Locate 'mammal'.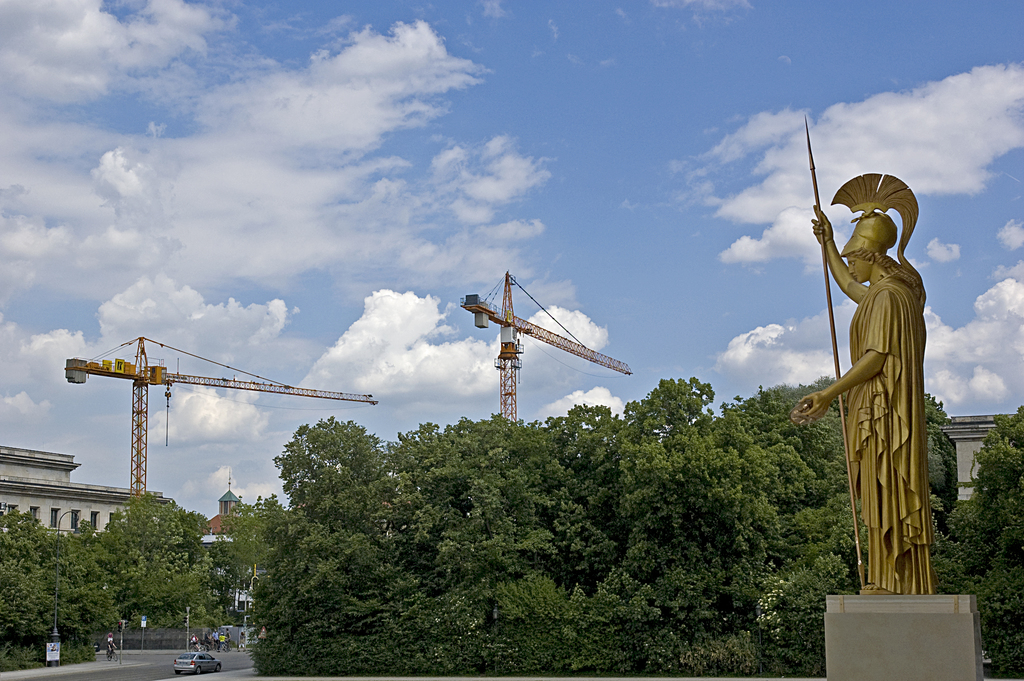
Bounding box: 808, 167, 951, 615.
